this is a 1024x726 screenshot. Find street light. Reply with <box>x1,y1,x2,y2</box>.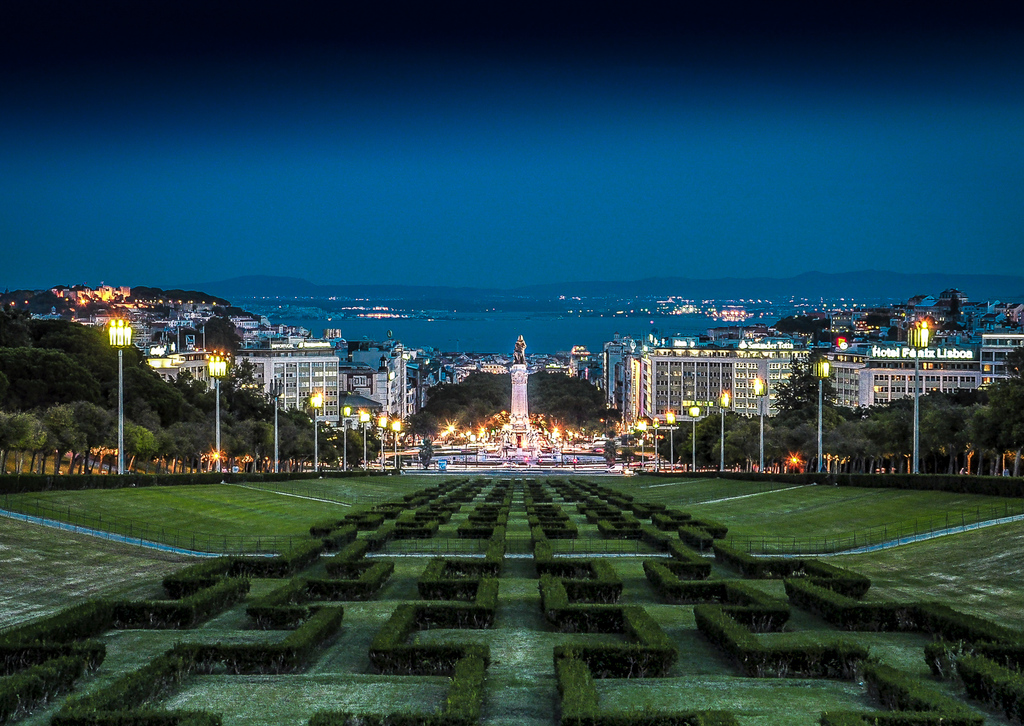
<box>687,404,701,467</box>.
